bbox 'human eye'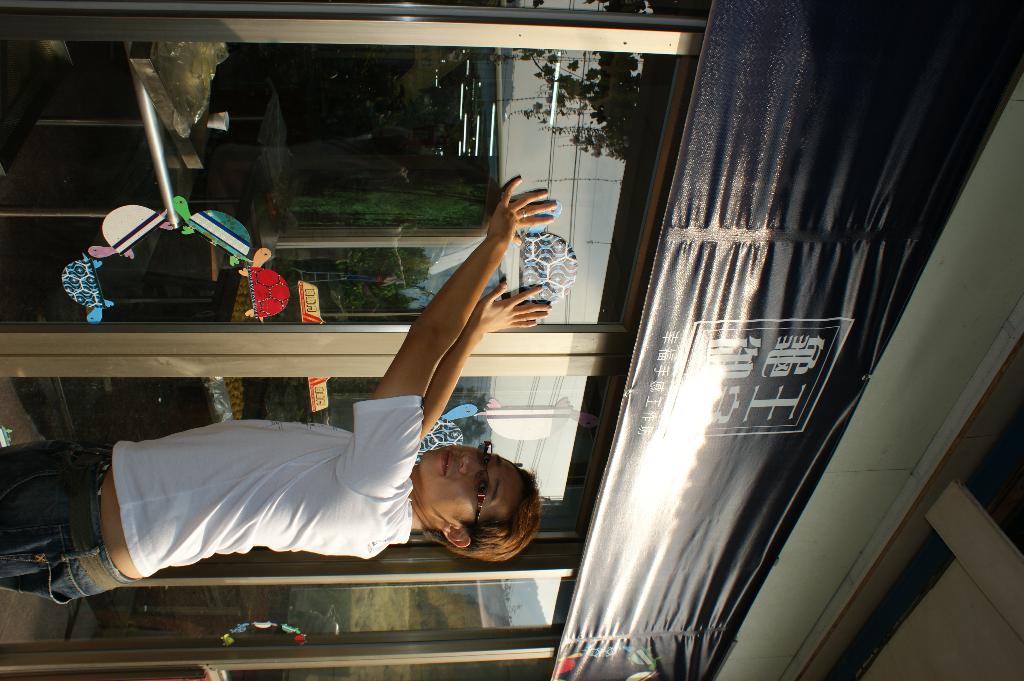
[473, 474, 495, 501]
